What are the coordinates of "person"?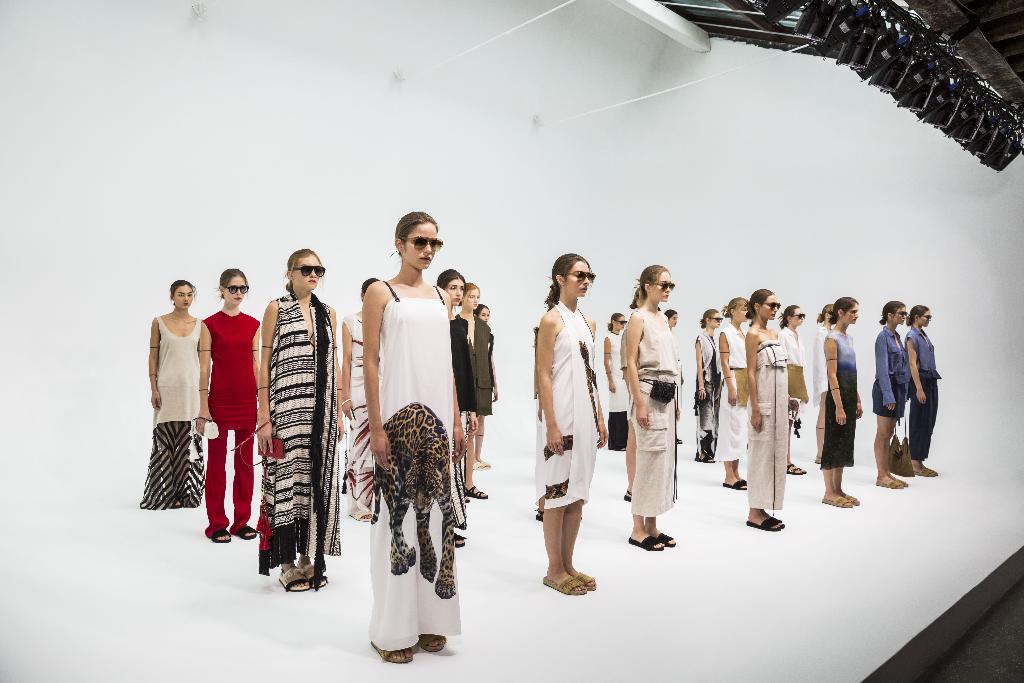
[left=535, top=251, right=604, bottom=597].
